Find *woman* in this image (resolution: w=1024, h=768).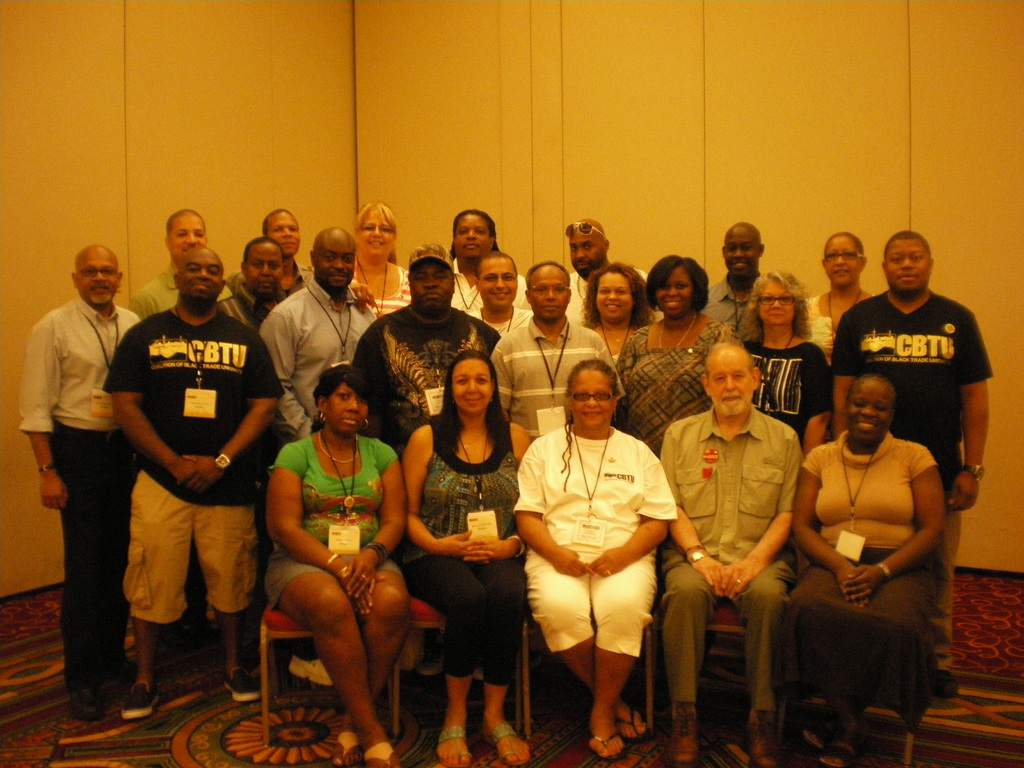
<region>573, 258, 663, 371</region>.
